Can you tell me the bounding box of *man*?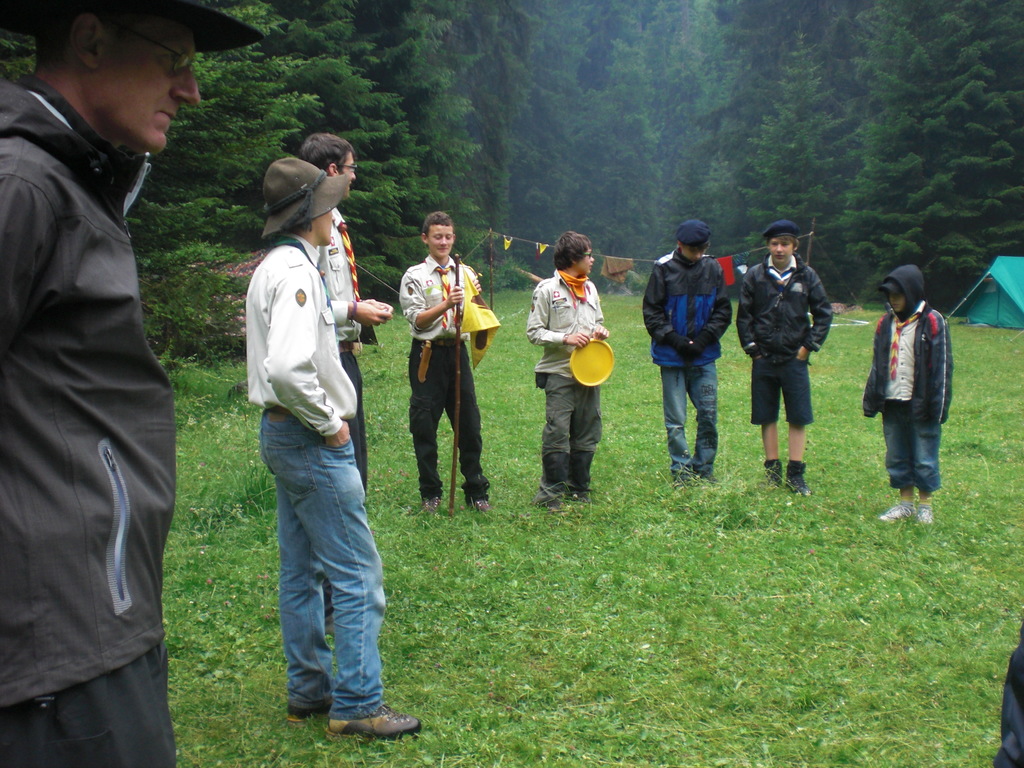
<bbox>292, 132, 391, 634</bbox>.
